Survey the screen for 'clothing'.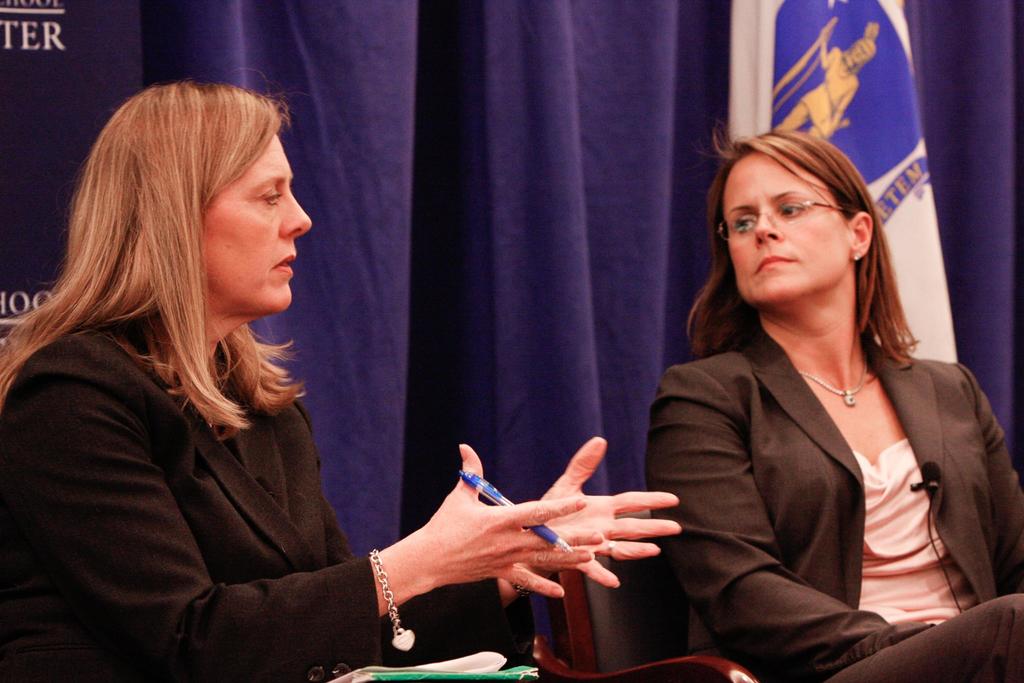
Survey found: pyautogui.locateOnScreen(644, 322, 1023, 682).
